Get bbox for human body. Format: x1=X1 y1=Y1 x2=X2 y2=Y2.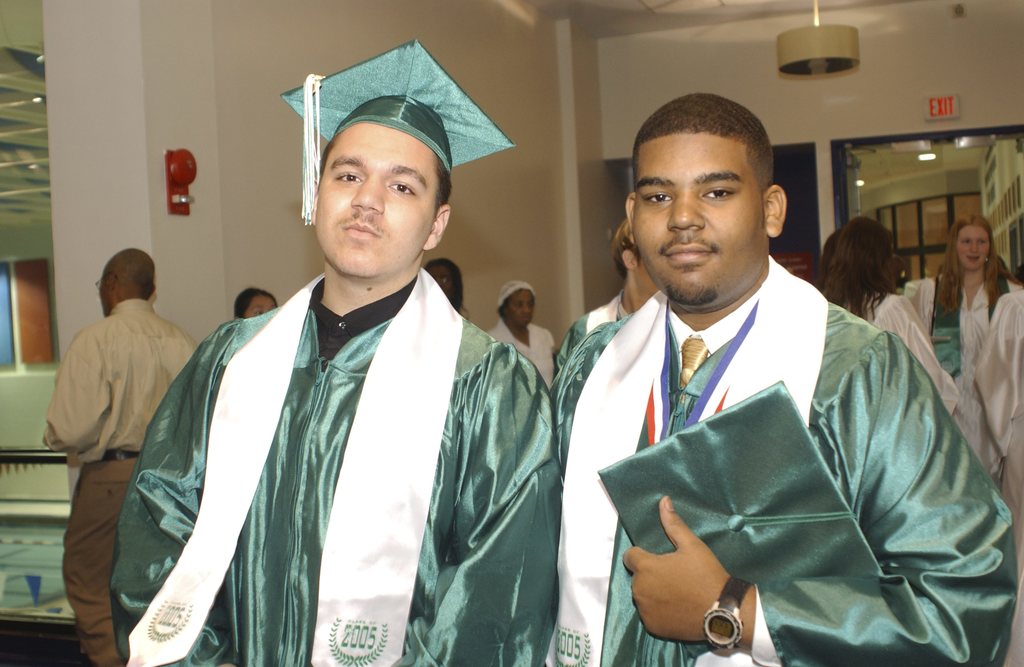
x1=902 y1=272 x2=1009 y2=377.
